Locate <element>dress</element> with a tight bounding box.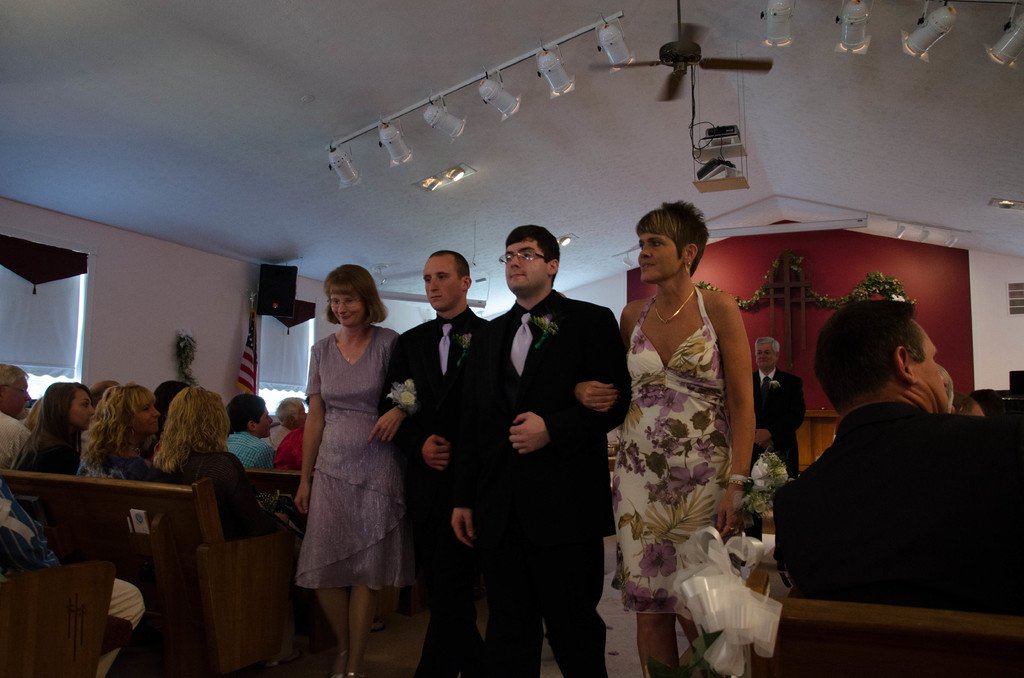
[10,436,88,478].
